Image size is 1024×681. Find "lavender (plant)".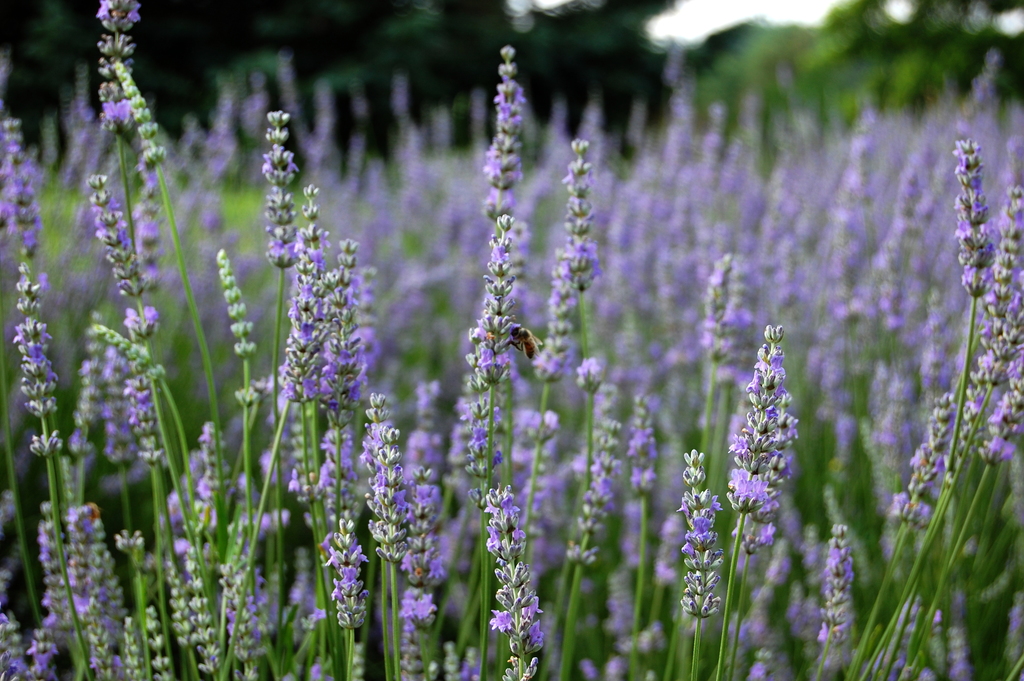
bbox=(872, 388, 974, 541).
